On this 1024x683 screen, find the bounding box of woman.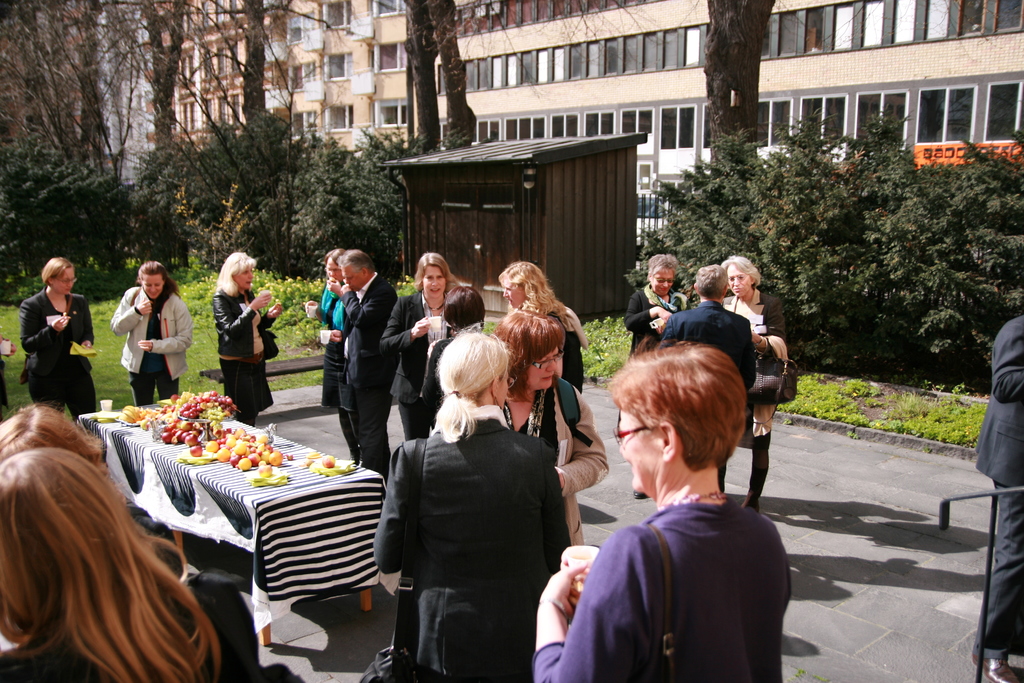
Bounding box: box=[22, 259, 97, 425].
